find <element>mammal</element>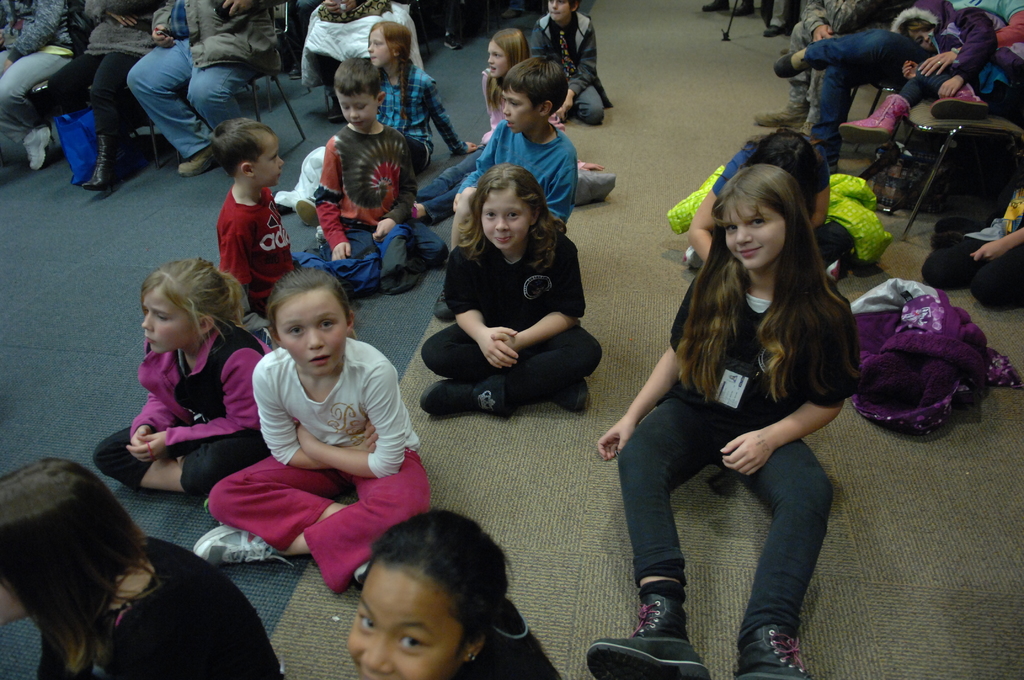
x1=349 y1=504 x2=561 y2=679
